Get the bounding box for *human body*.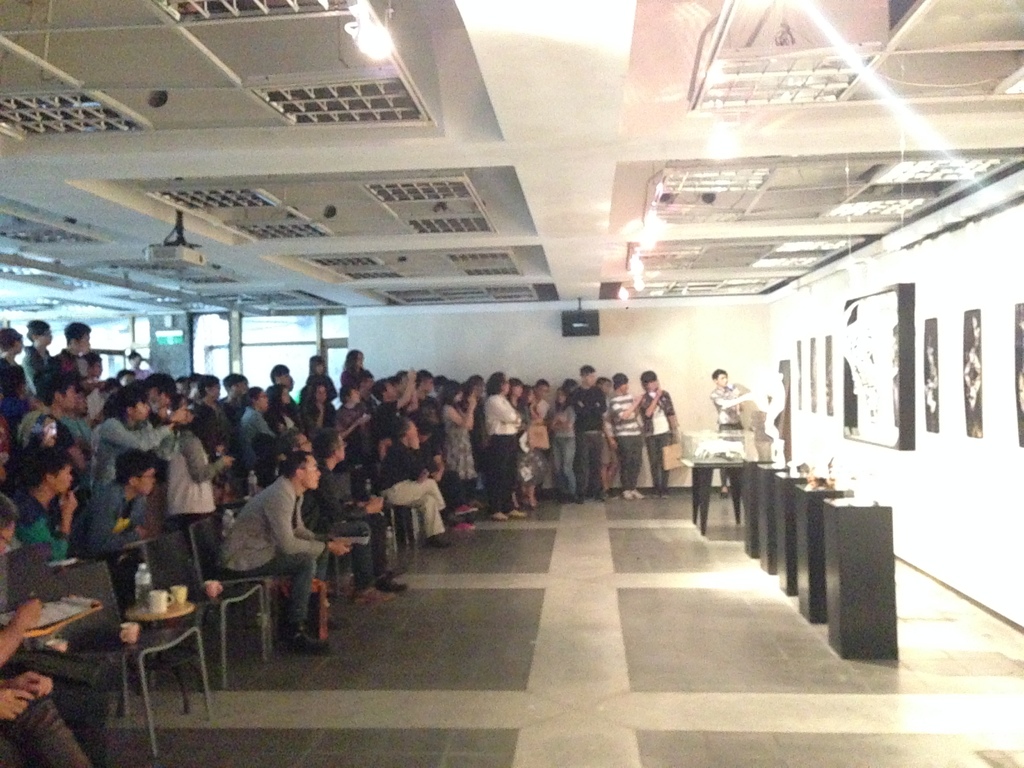
locate(16, 447, 73, 553).
